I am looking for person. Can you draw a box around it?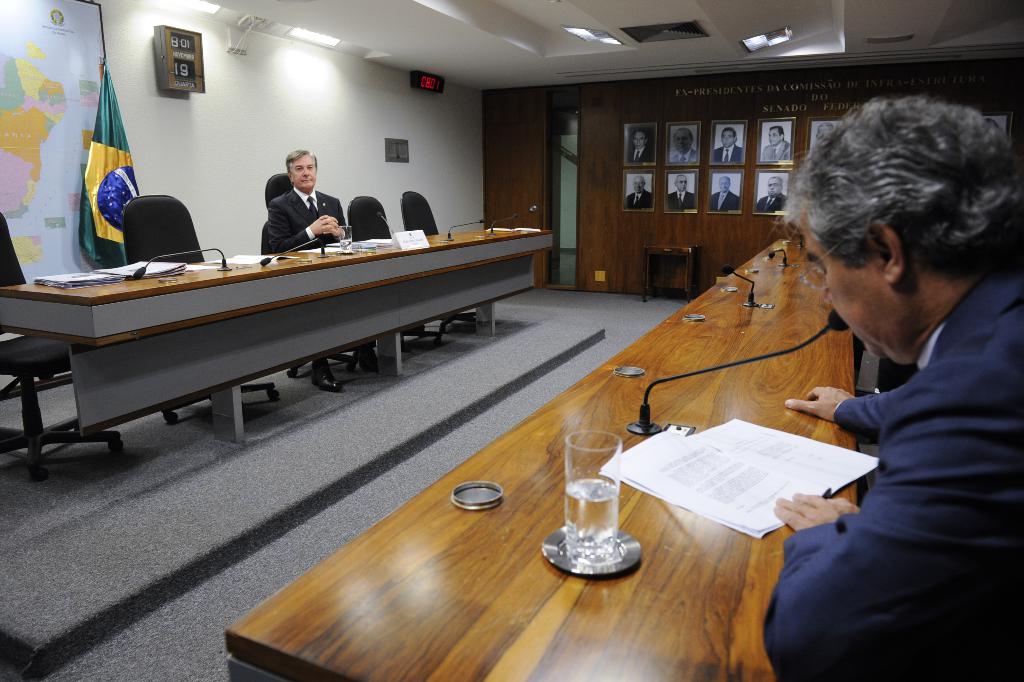
Sure, the bounding box is select_region(713, 126, 742, 163).
